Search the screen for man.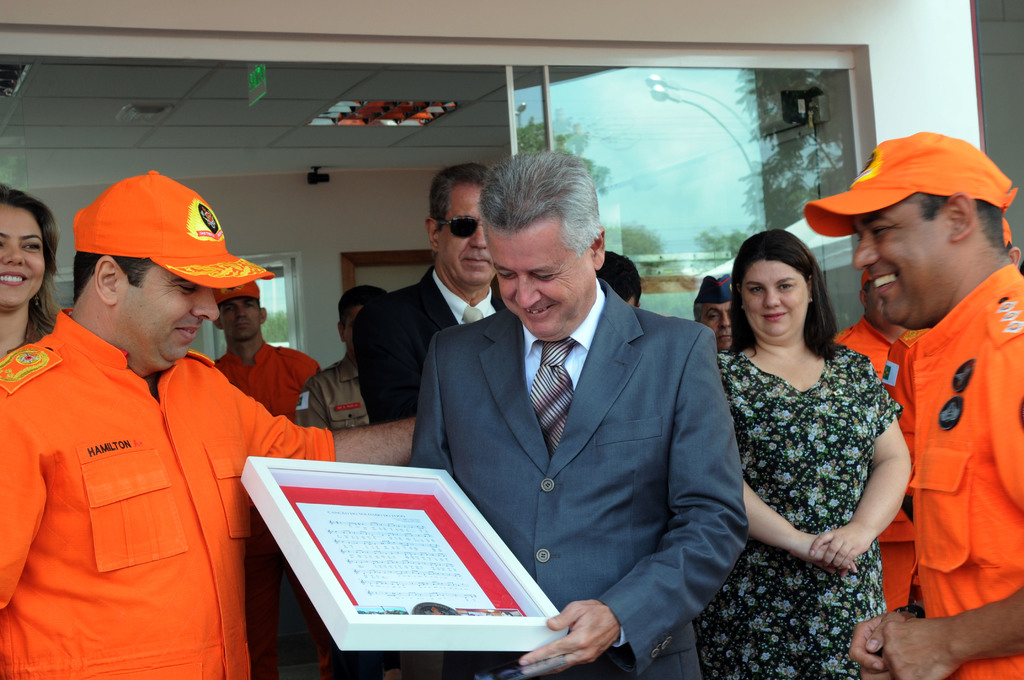
Found at [410,154,746,679].
